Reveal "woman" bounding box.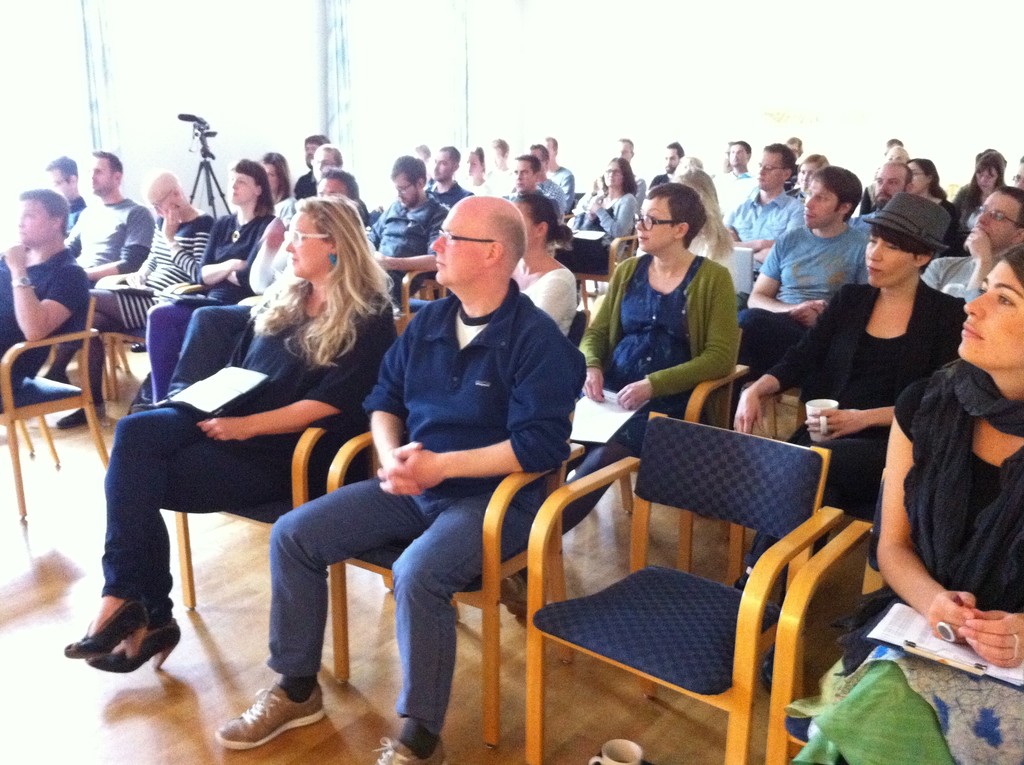
Revealed: BBox(790, 153, 828, 205).
